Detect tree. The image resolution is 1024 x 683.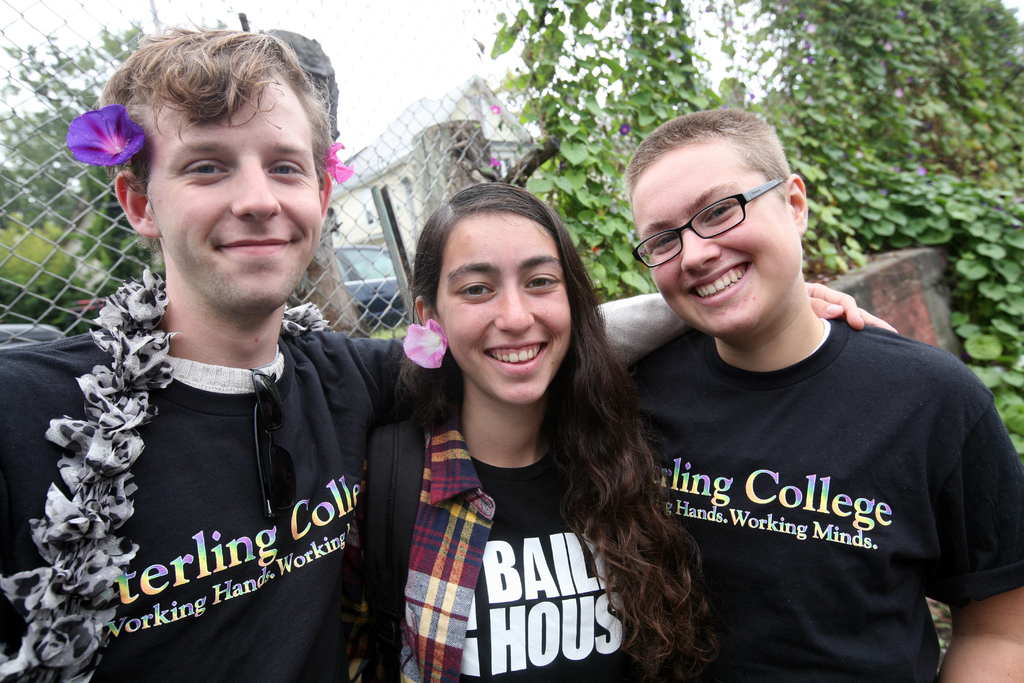
[left=479, top=0, right=1023, bottom=462].
